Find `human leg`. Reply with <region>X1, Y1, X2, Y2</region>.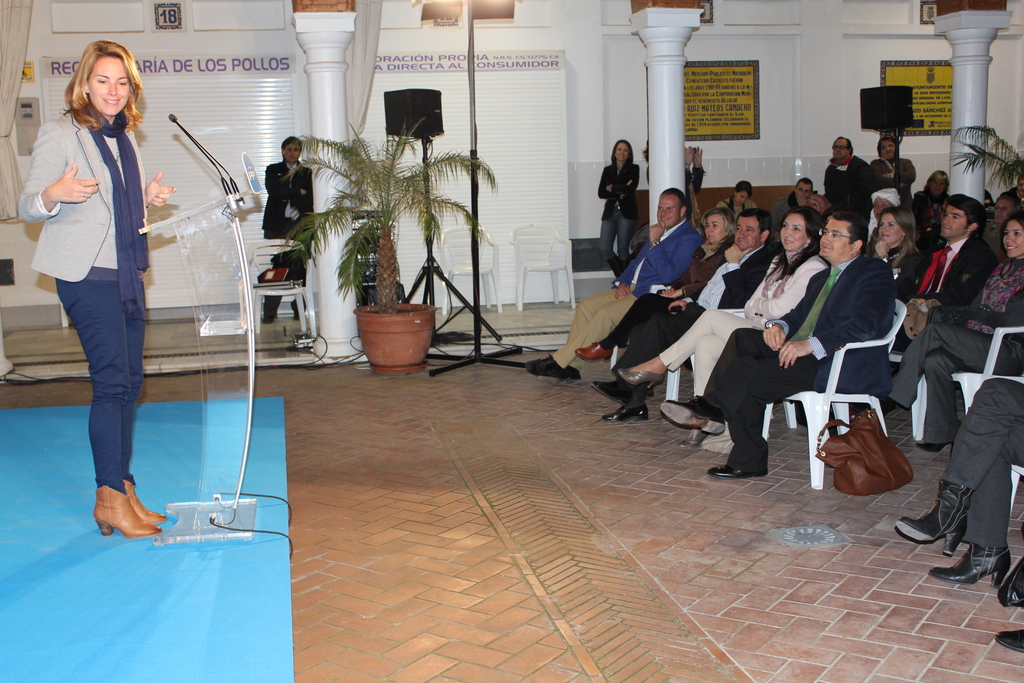
<region>955, 380, 1022, 575</region>.
